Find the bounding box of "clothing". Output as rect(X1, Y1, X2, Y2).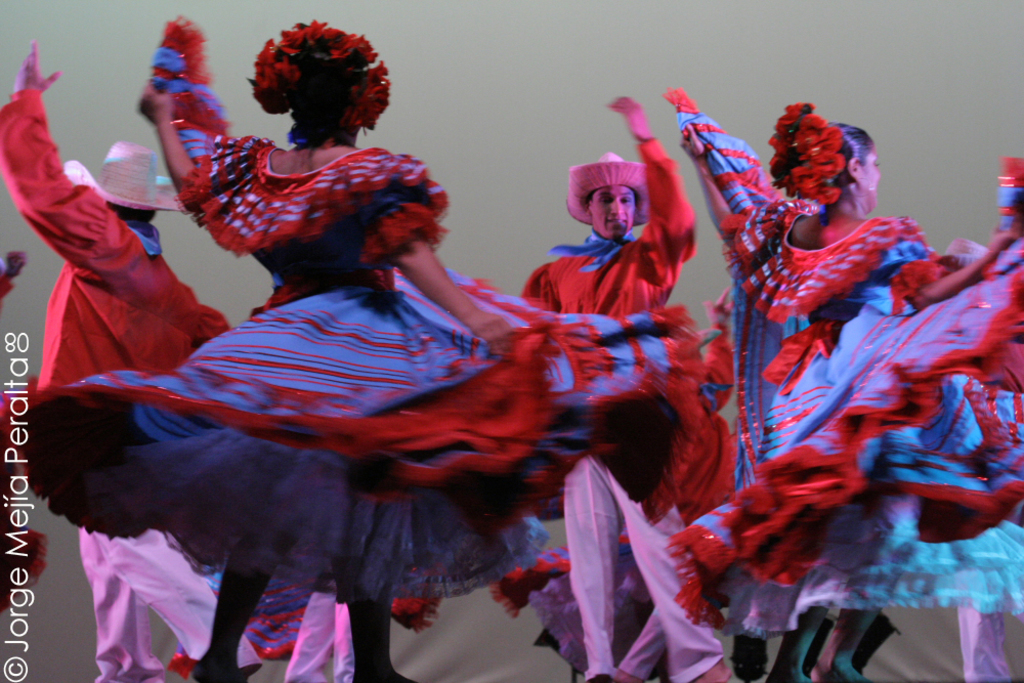
rect(675, 165, 1023, 682).
